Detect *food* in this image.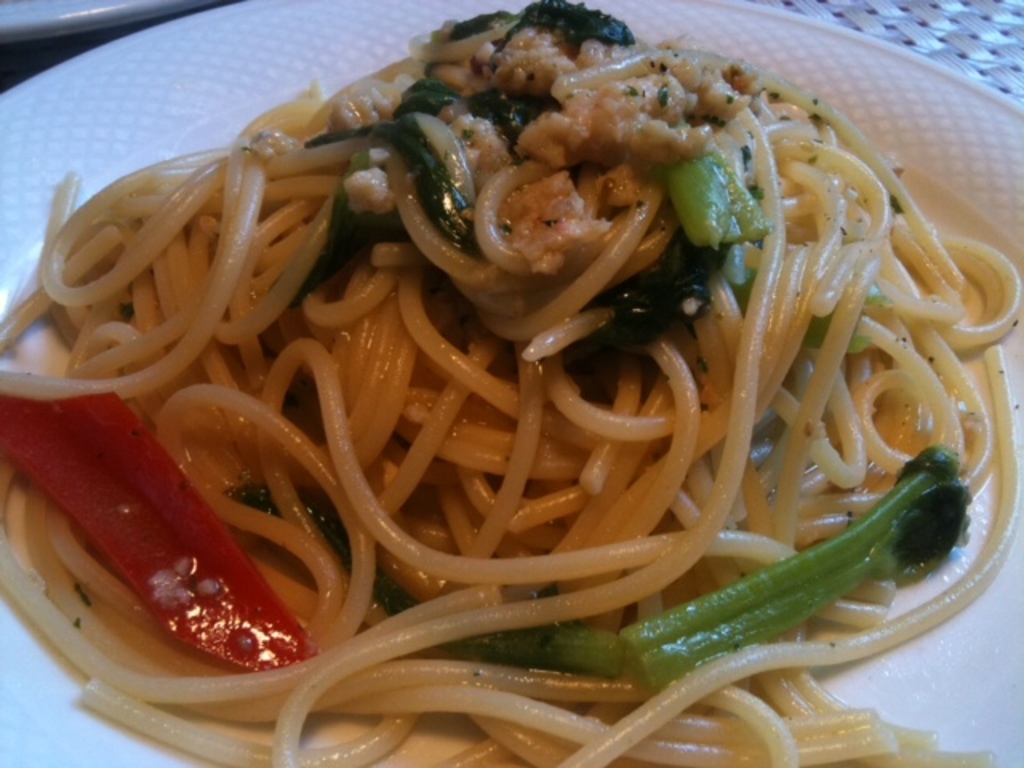
Detection: bbox=[10, 6, 1010, 720].
